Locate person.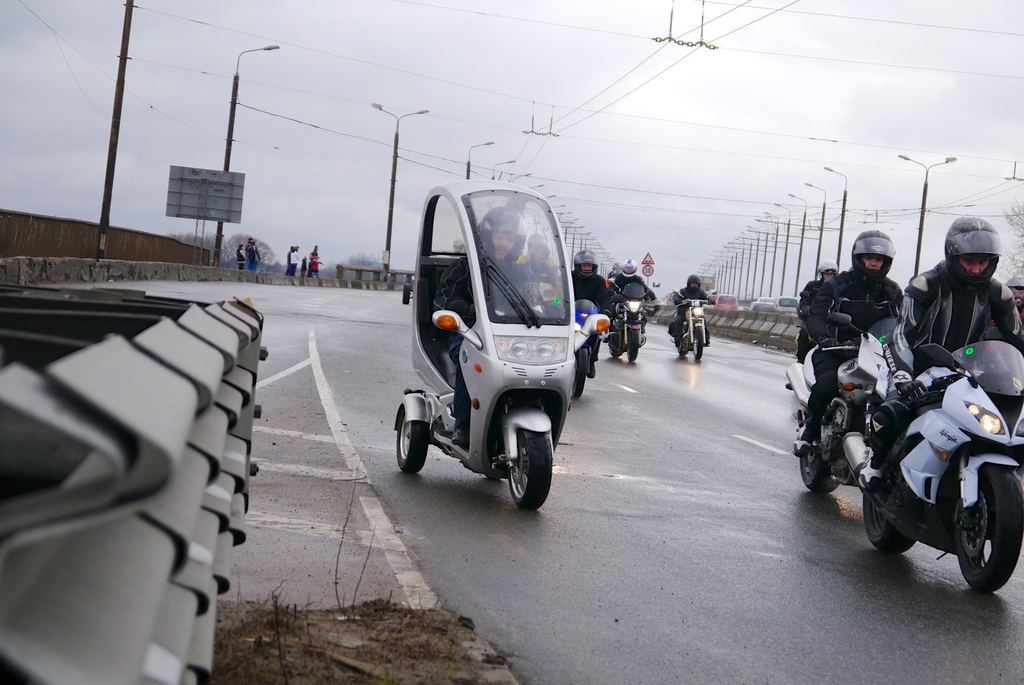
Bounding box: left=570, top=250, right=618, bottom=383.
